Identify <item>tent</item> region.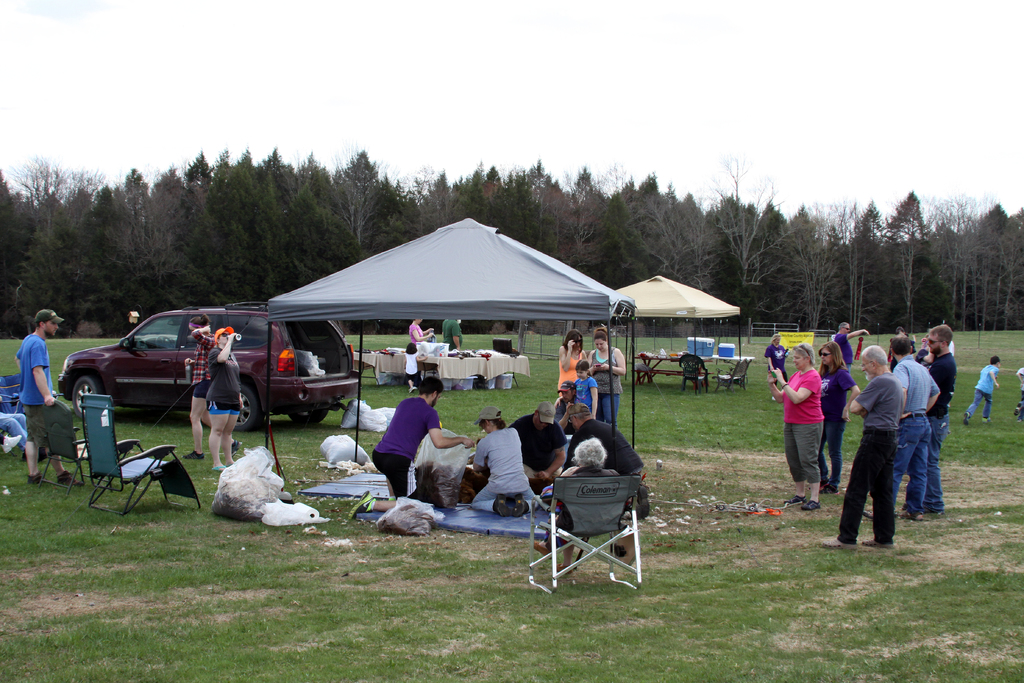
Region: pyautogui.locateOnScreen(205, 222, 654, 490).
